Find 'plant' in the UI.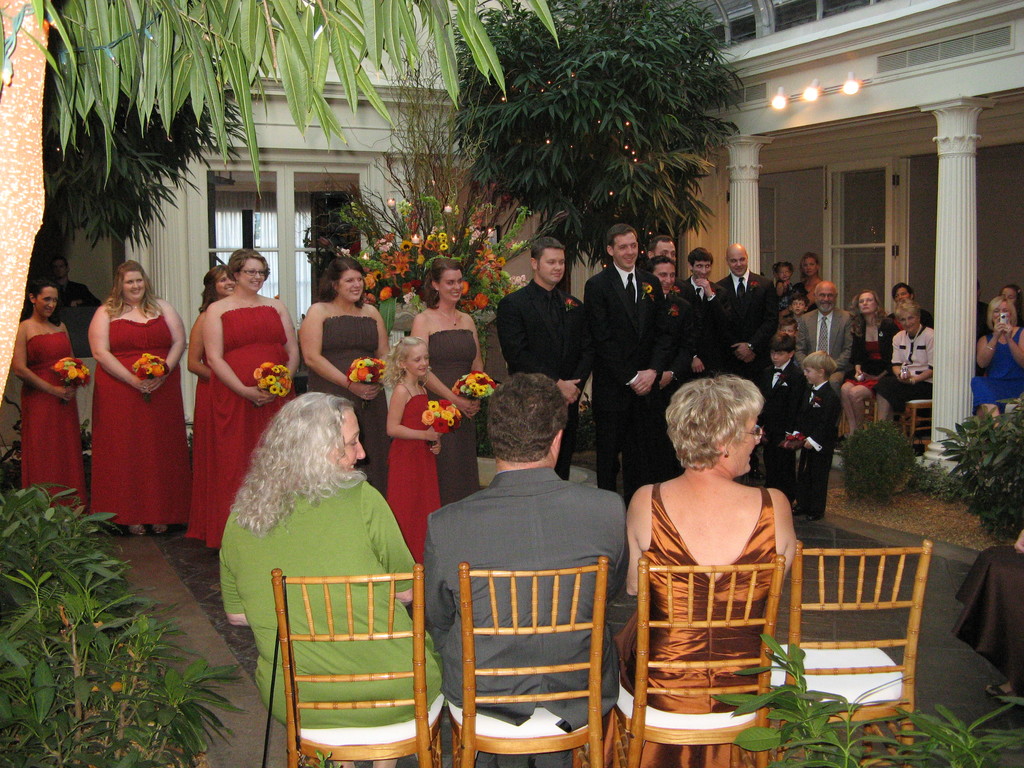
UI element at Rect(0, 456, 262, 765).
